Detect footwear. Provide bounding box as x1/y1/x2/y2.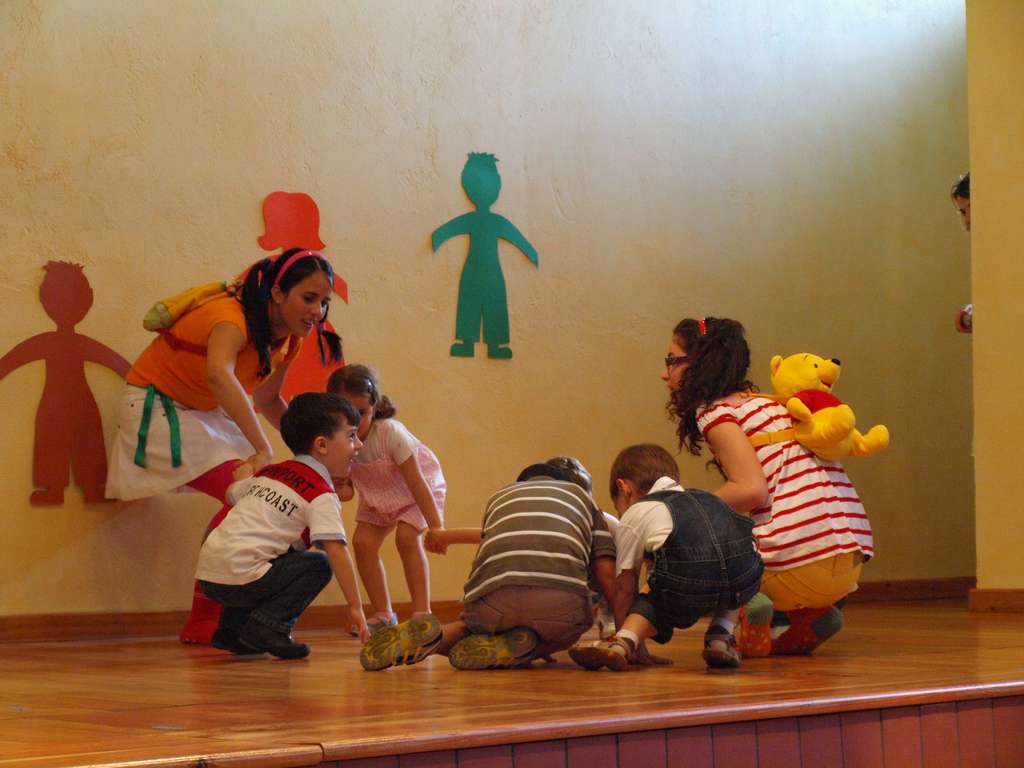
351/612/392/639.
